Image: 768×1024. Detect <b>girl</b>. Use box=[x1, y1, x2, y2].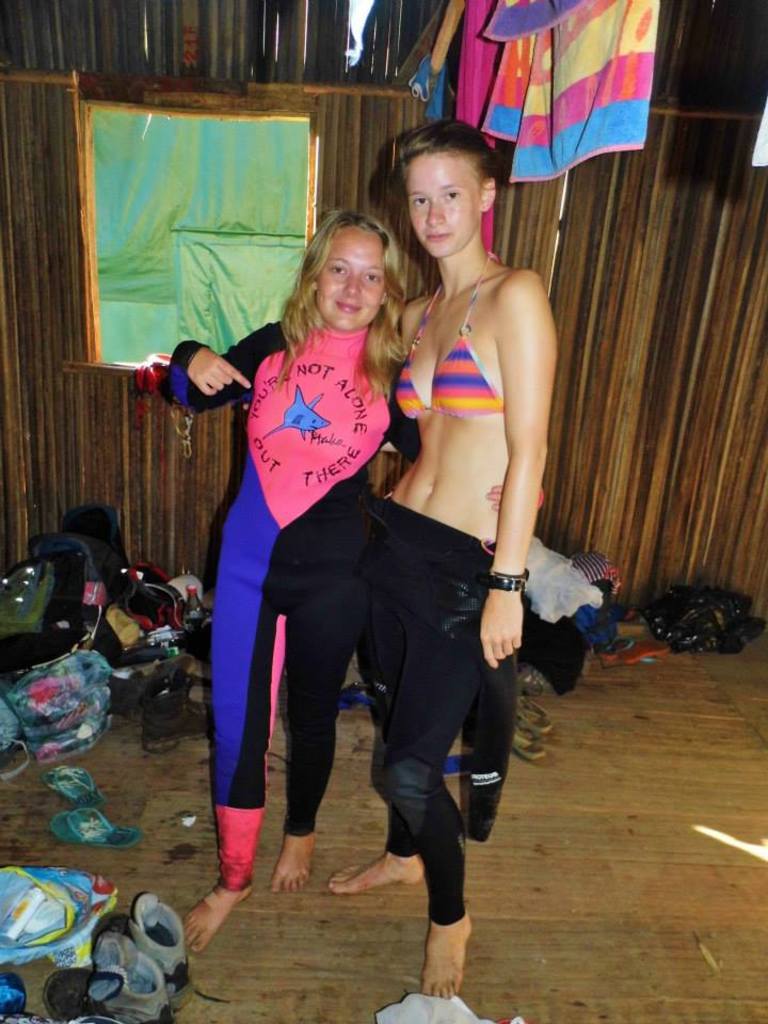
box=[158, 206, 551, 946].
